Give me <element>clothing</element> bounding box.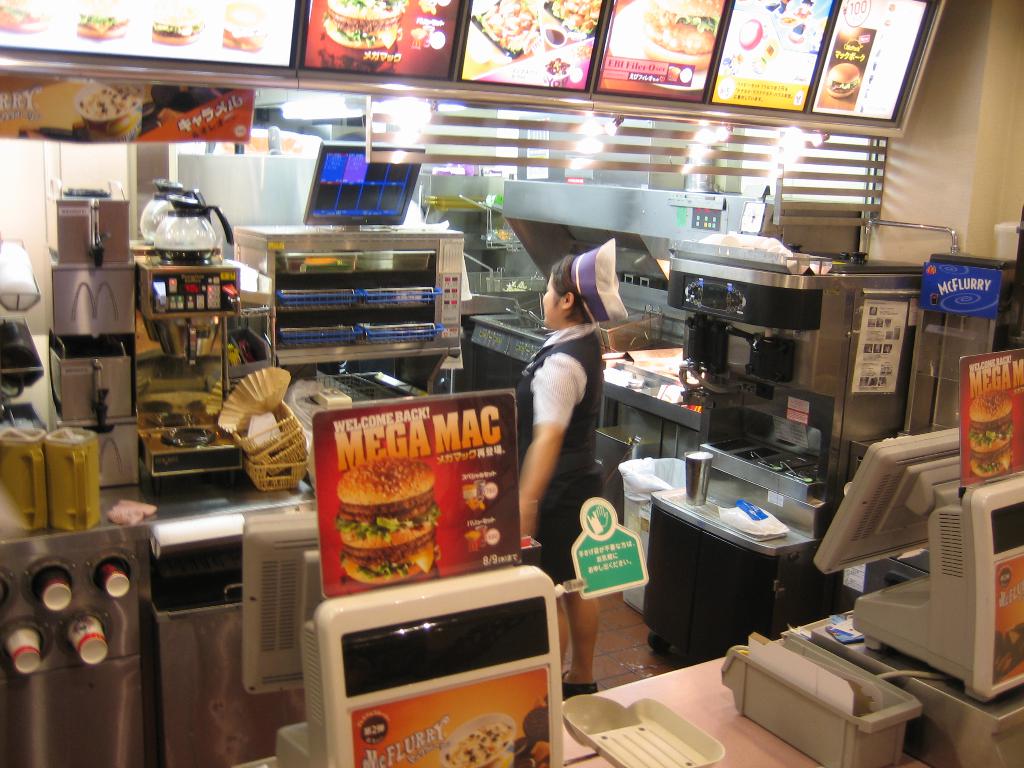
[x1=516, y1=296, x2=620, y2=576].
